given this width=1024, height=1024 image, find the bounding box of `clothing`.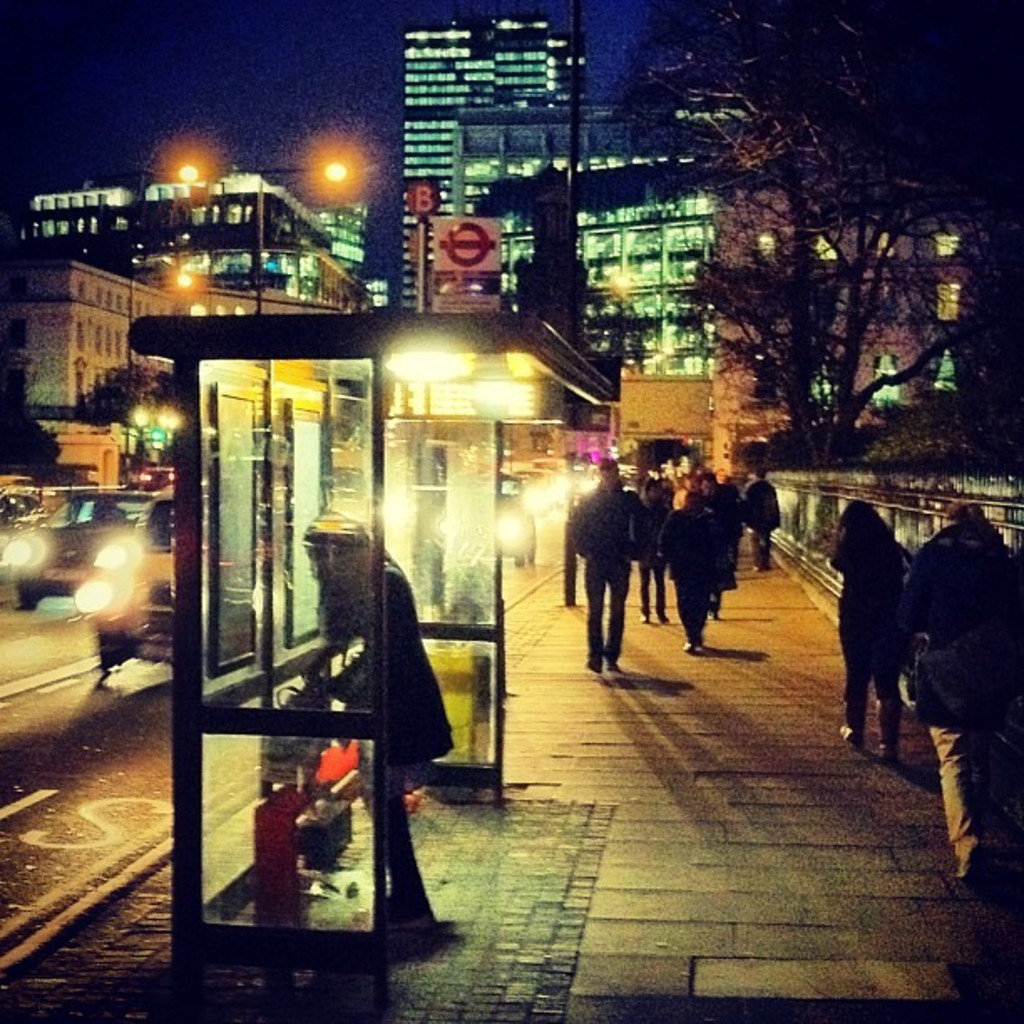
{"x1": 626, "y1": 487, "x2": 671, "y2": 621}.
